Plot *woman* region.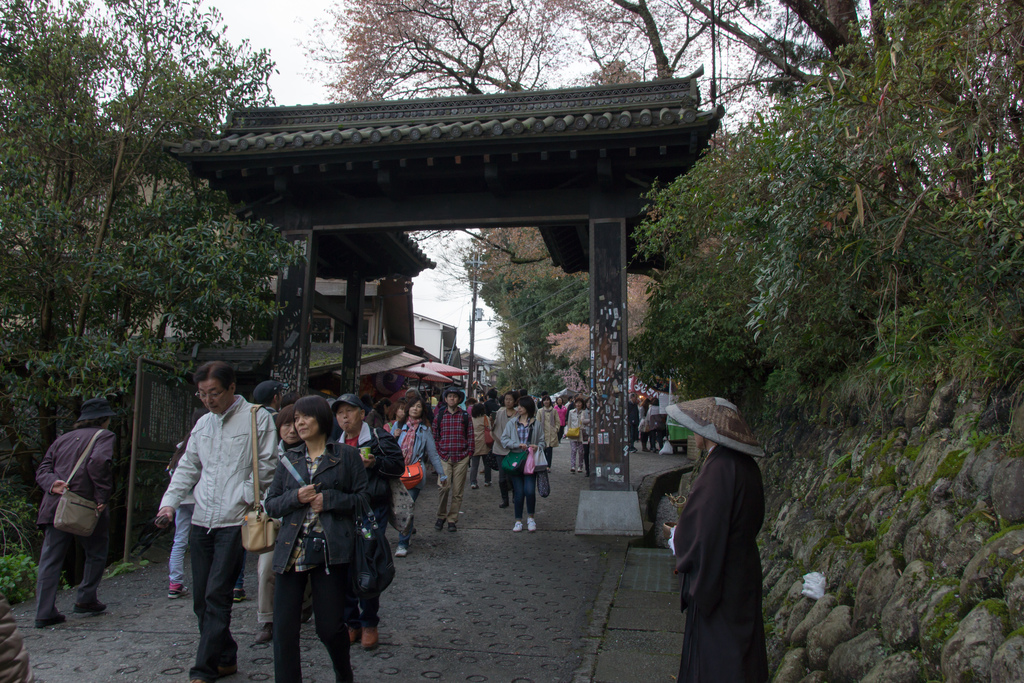
Plotted at rect(388, 395, 450, 562).
